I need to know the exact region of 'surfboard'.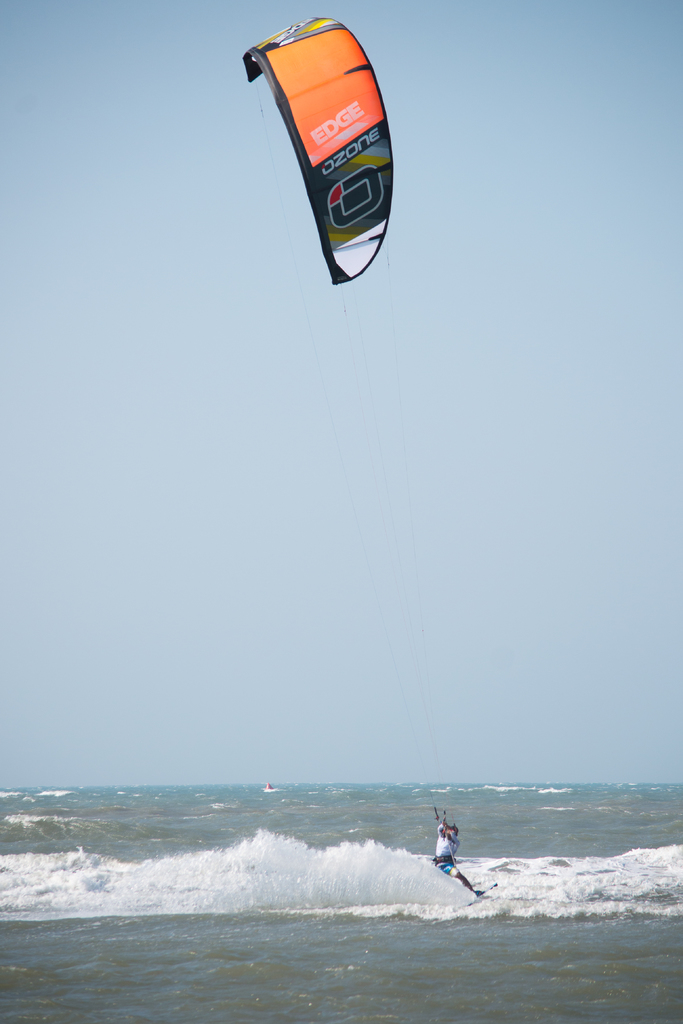
Region: detection(476, 881, 497, 900).
